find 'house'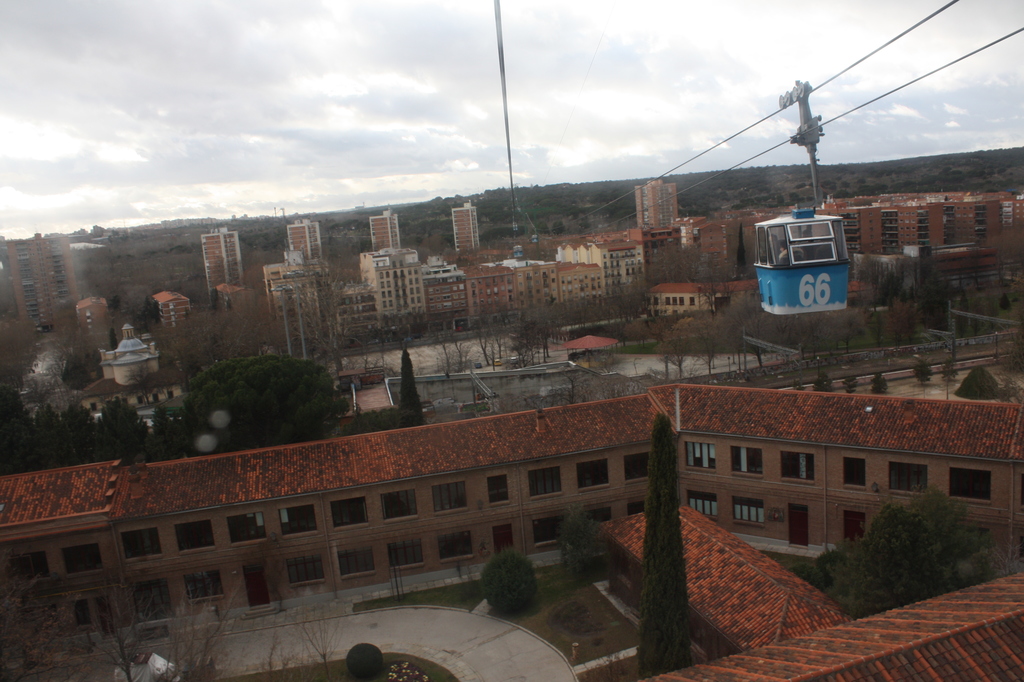
region(496, 238, 602, 319)
